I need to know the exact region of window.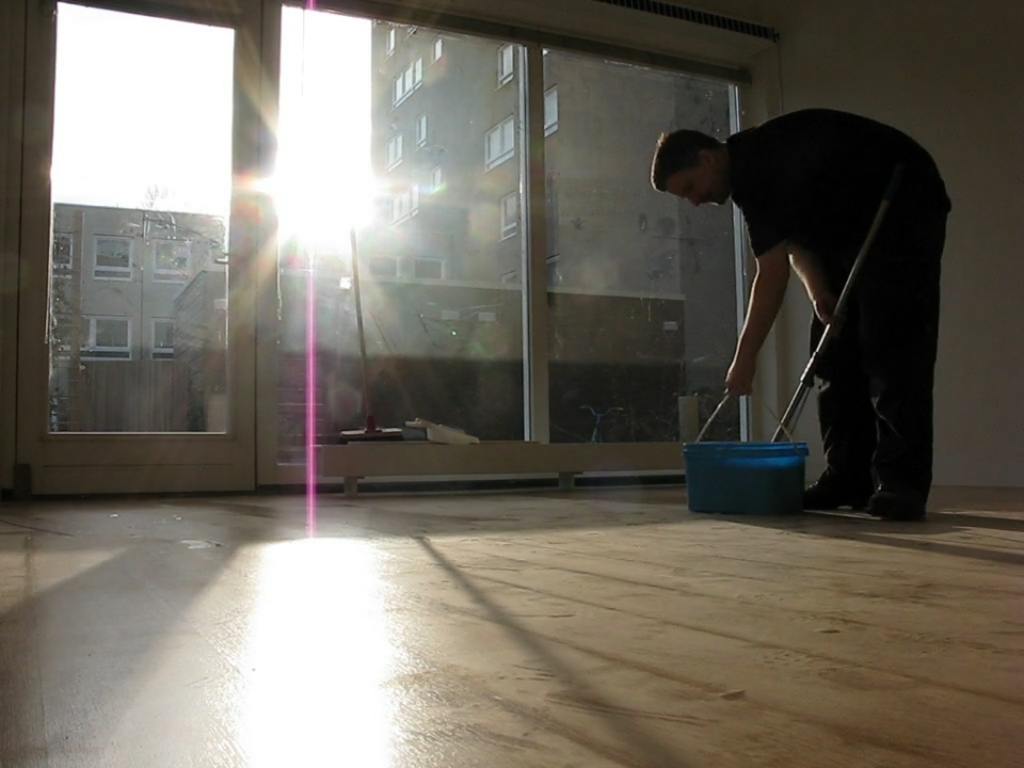
Region: l=383, t=126, r=403, b=170.
